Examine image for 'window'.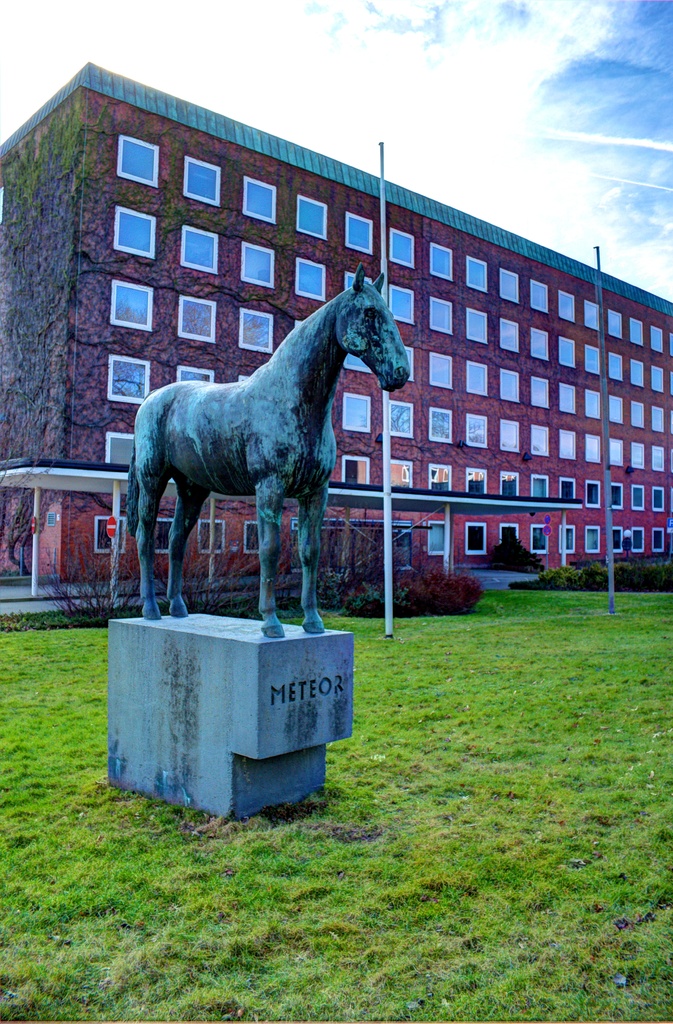
Examination result: <box>241,305,271,355</box>.
